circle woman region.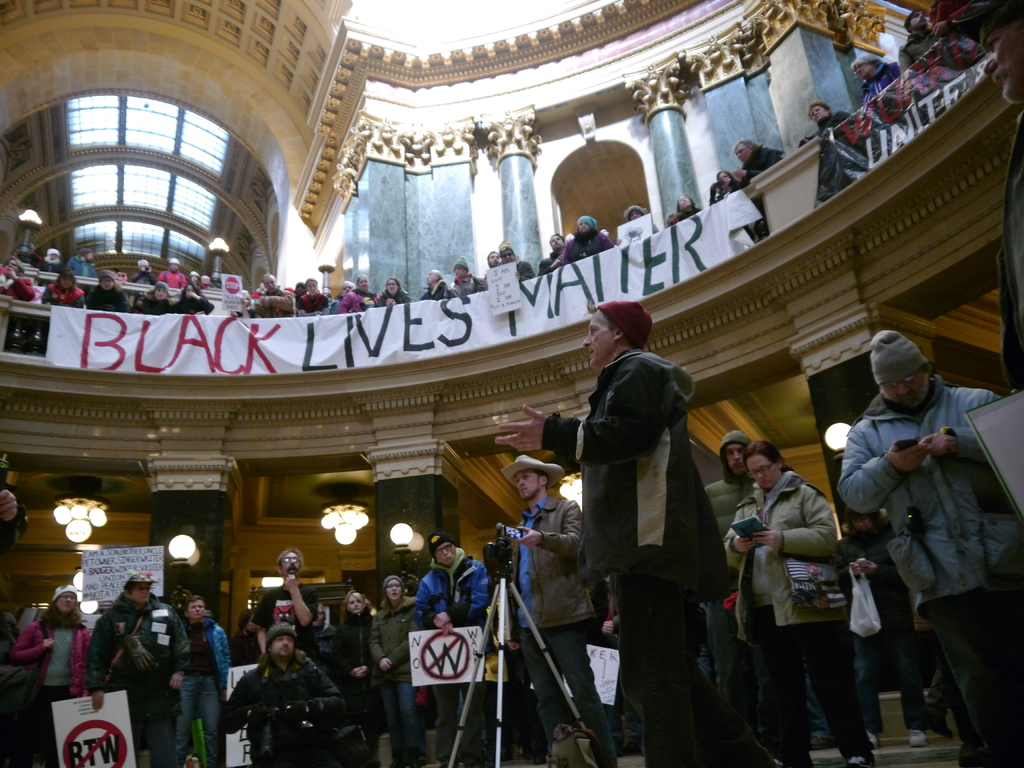
Region: 667:191:710:231.
